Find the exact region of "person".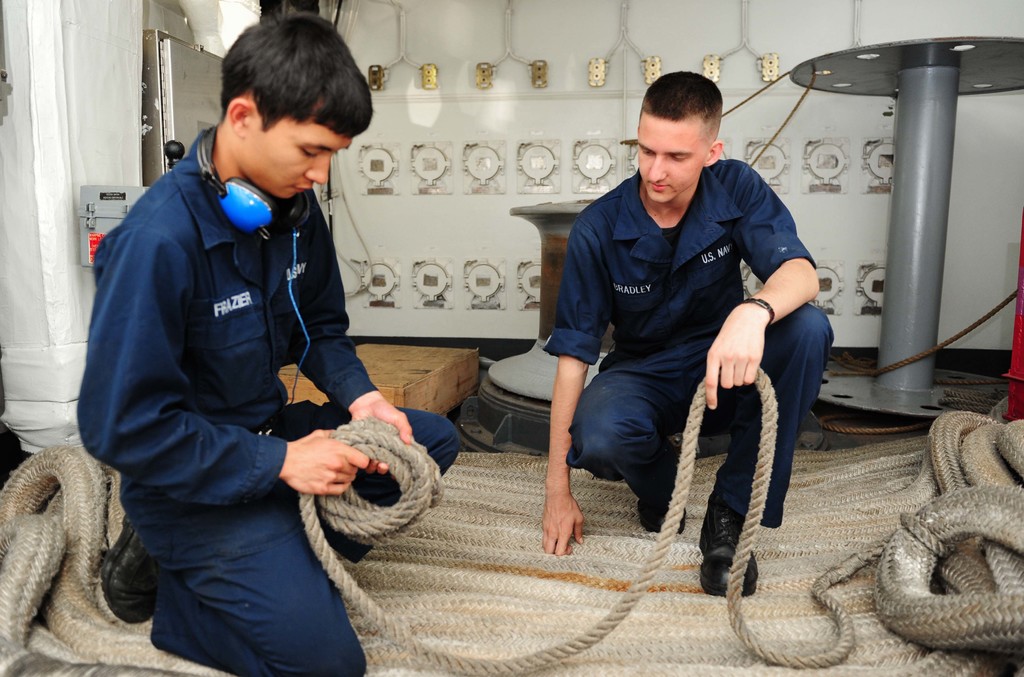
Exact region: bbox=(540, 72, 832, 603).
